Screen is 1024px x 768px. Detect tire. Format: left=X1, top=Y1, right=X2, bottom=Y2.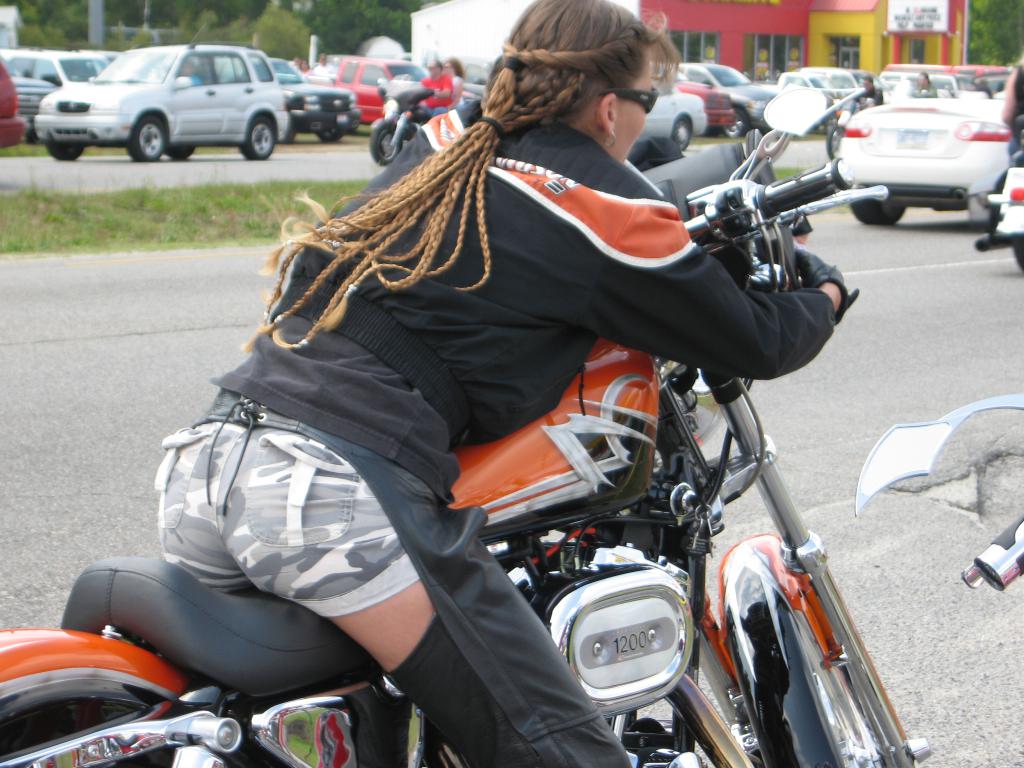
left=241, top=111, right=276, bottom=157.
